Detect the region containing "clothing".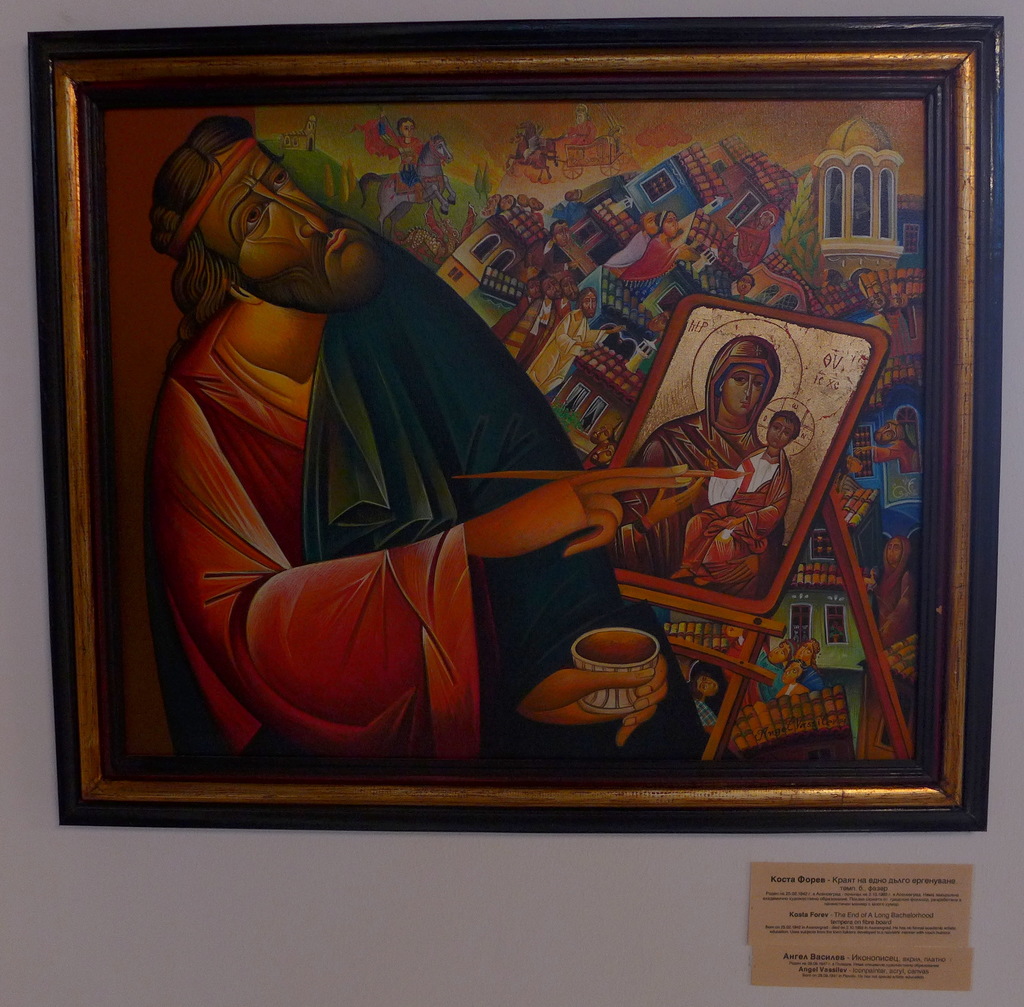
[left=675, top=431, right=790, bottom=579].
